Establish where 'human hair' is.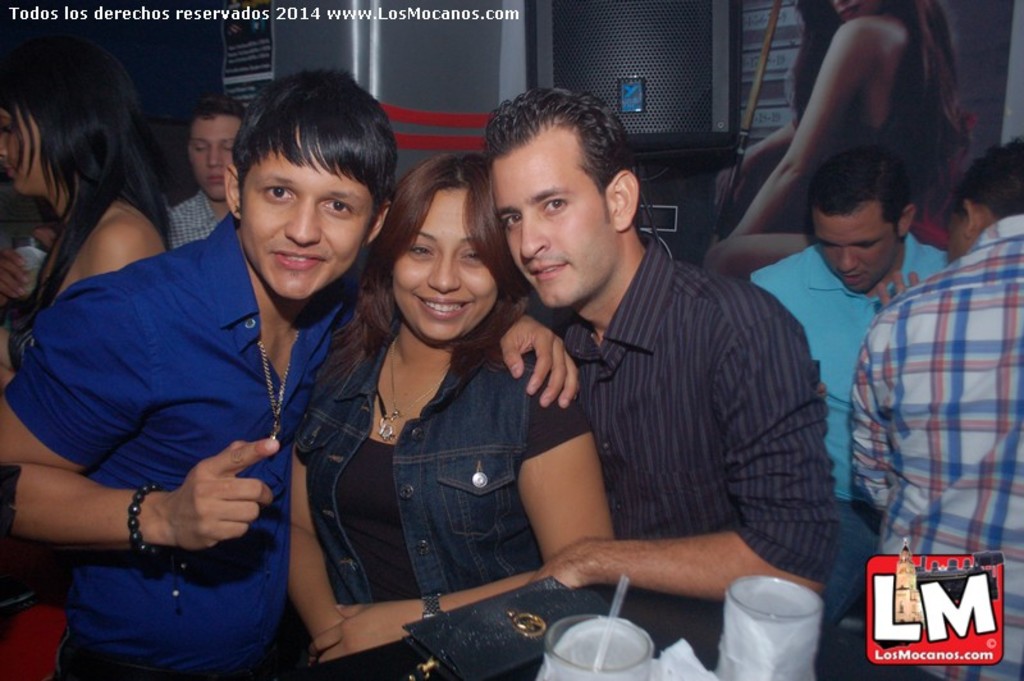
Established at {"left": 197, "top": 90, "right": 252, "bottom": 128}.
